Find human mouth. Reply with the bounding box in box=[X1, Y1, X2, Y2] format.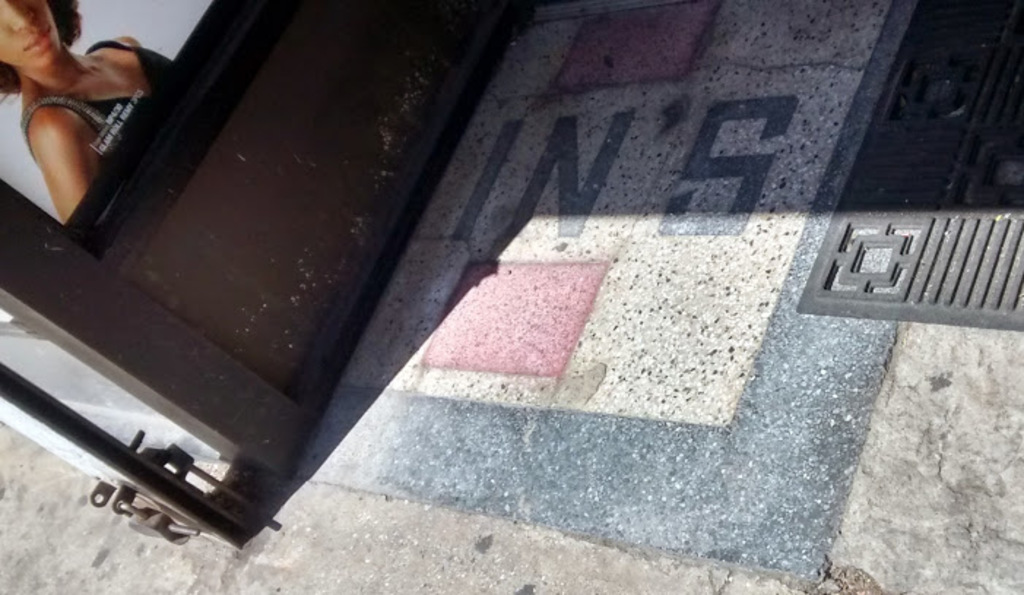
box=[20, 28, 50, 53].
